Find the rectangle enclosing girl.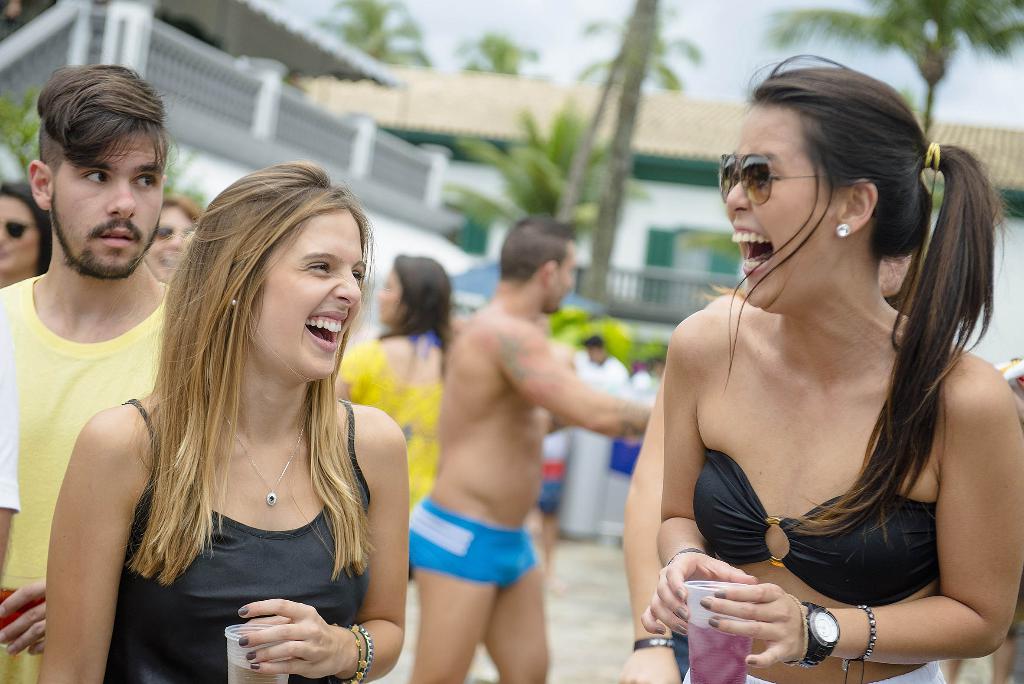
{"x1": 660, "y1": 61, "x2": 1020, "y2": 683}.
